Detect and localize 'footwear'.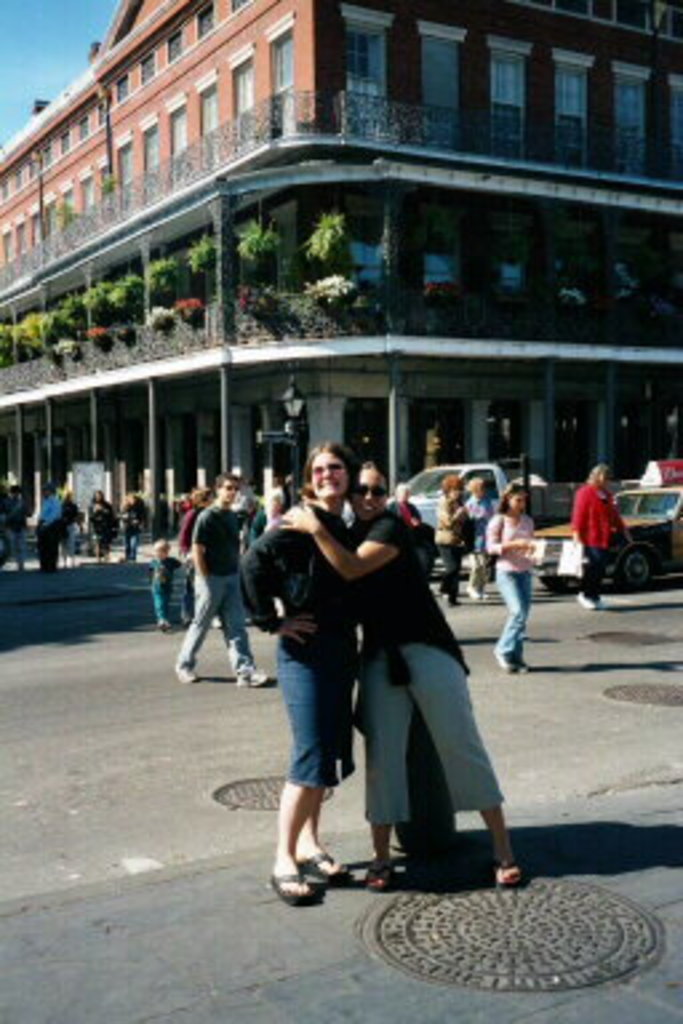
Localized at rect(576, 587, 598, 608).
